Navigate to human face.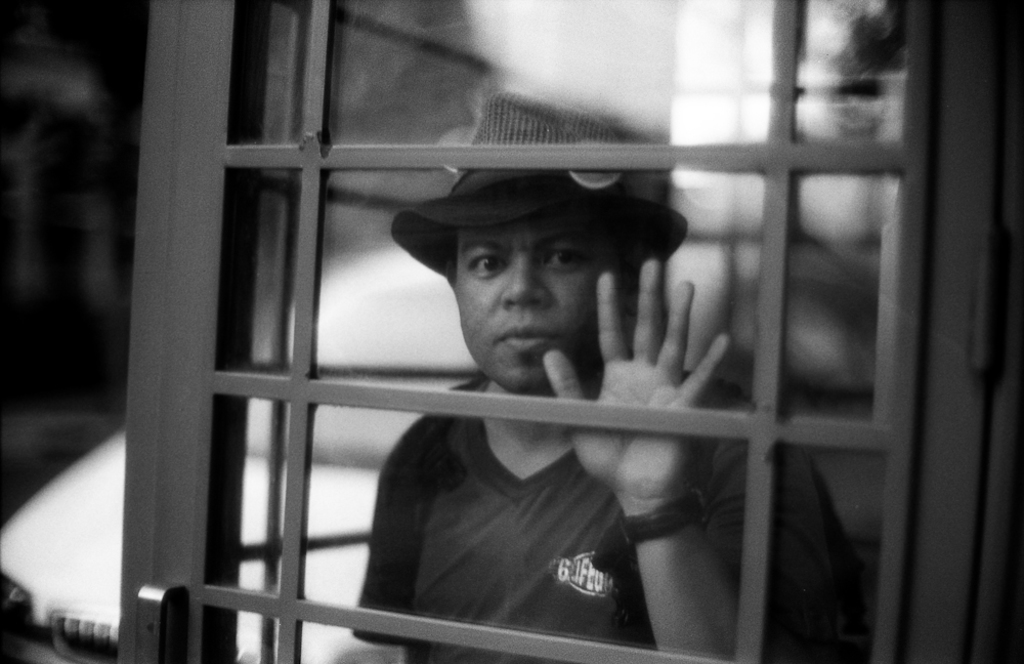
Navigation target: {"left": 455, "top": 213, "right": 620, "bottom": 392}.
